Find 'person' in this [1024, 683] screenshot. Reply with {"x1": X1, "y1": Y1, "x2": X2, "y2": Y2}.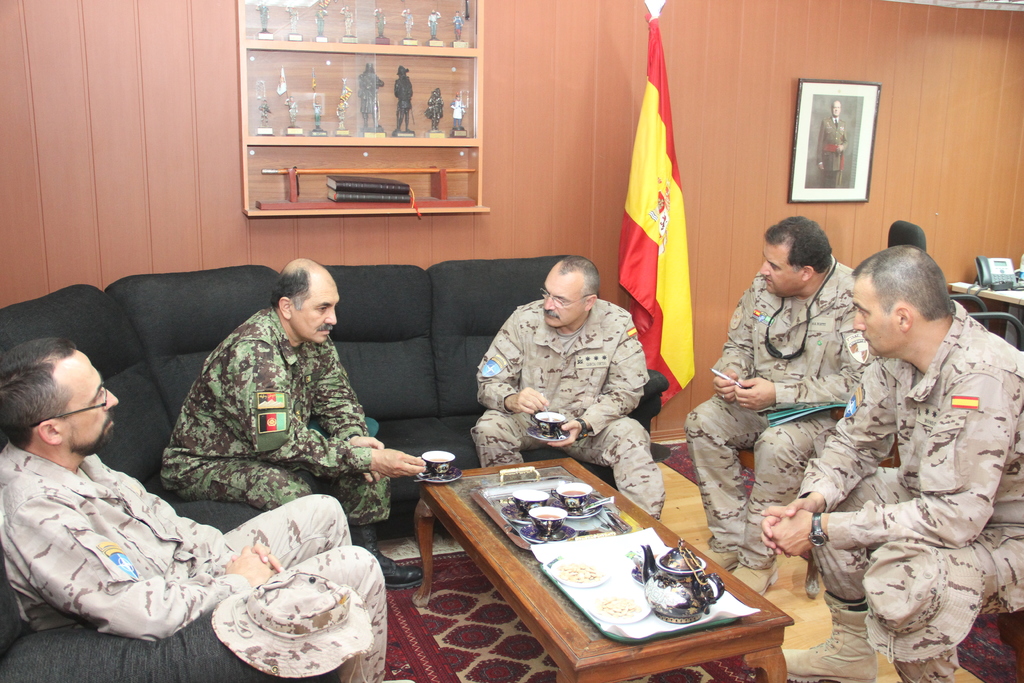
{"x1": 467, "y1": 252, "x2": 666, "y2": 520}.
